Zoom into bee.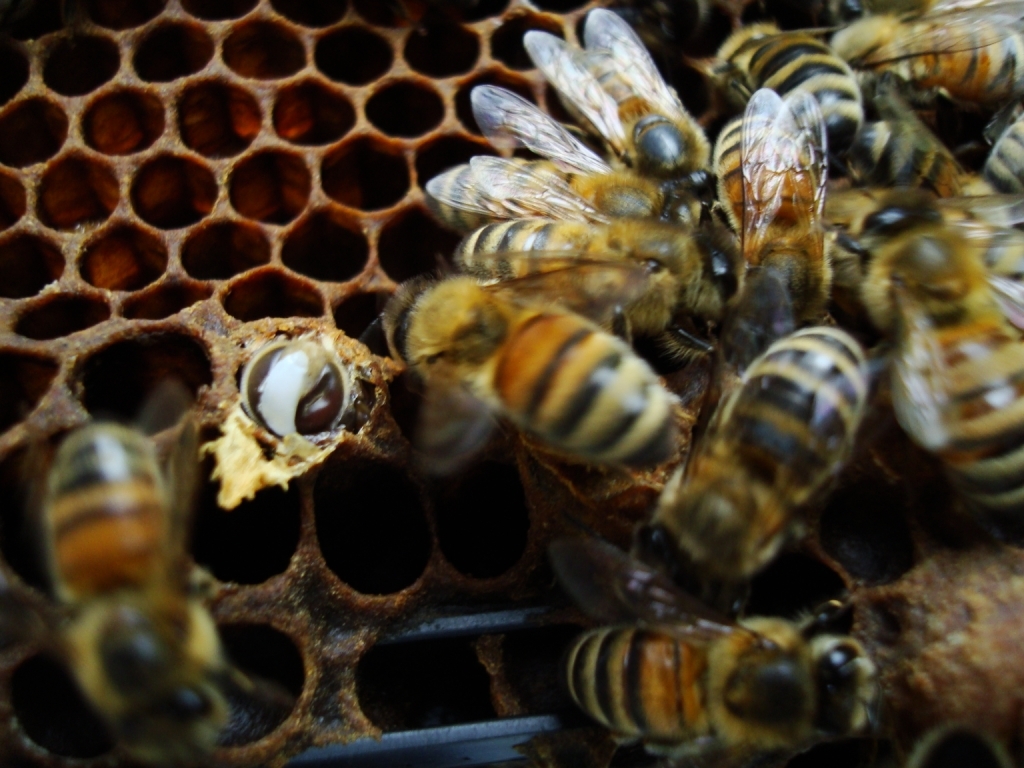
Zoom target: <bbox>705, 15, 866, 169</bbox>.
